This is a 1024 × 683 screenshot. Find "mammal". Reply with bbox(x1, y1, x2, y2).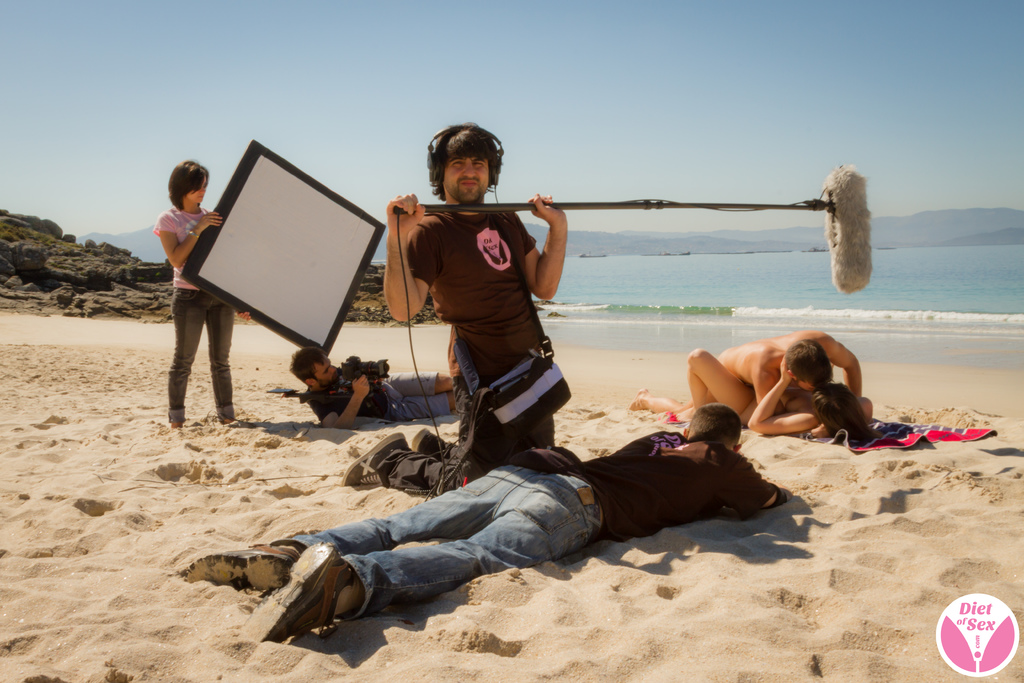
bbox(290, 345, 452, 432).
